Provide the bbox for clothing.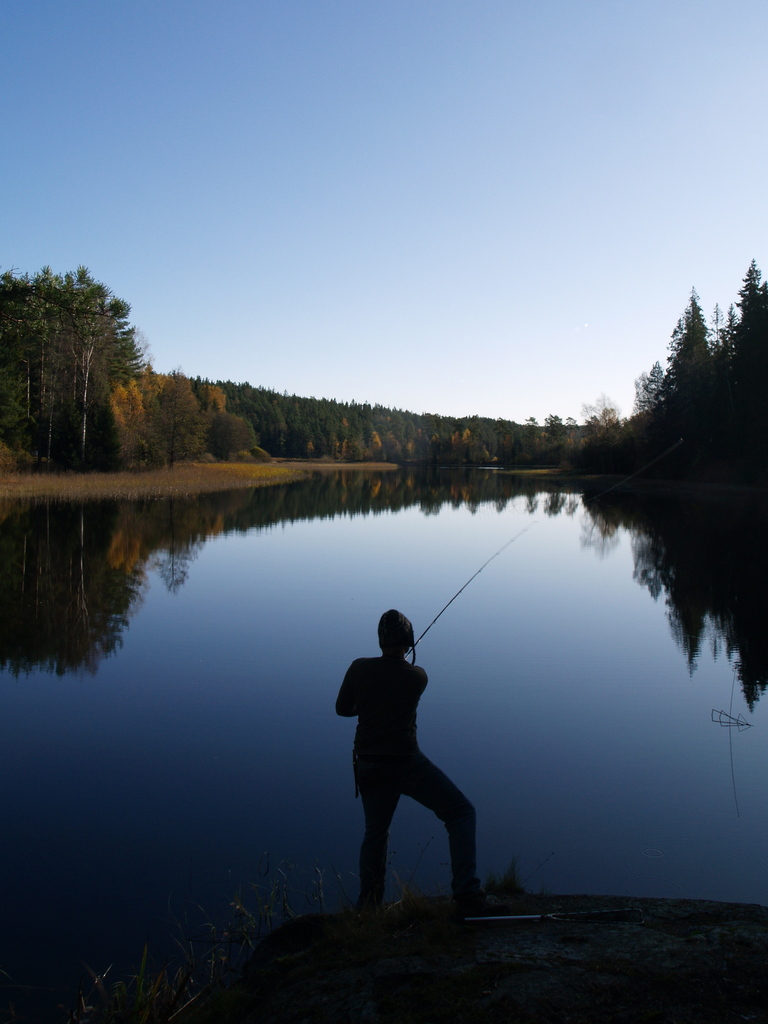
(x1=333, y1=652, x2=478, y2=909).
